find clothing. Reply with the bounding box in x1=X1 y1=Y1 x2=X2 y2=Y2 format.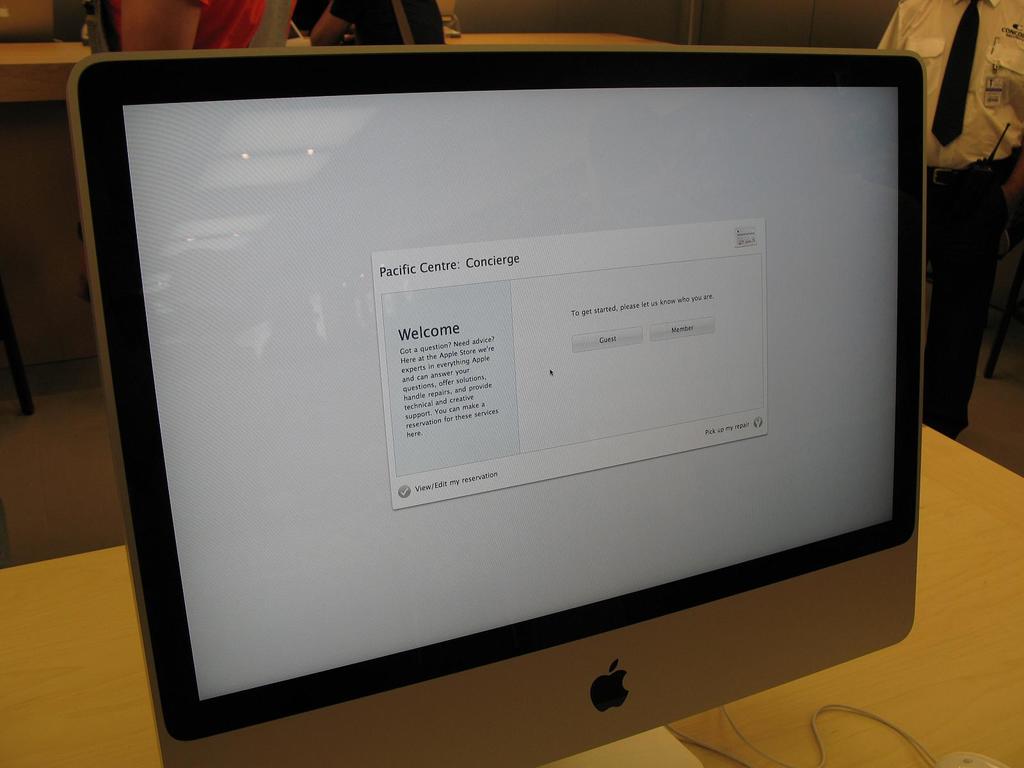
x1=330 y1=0 x2=444 y2=44.
